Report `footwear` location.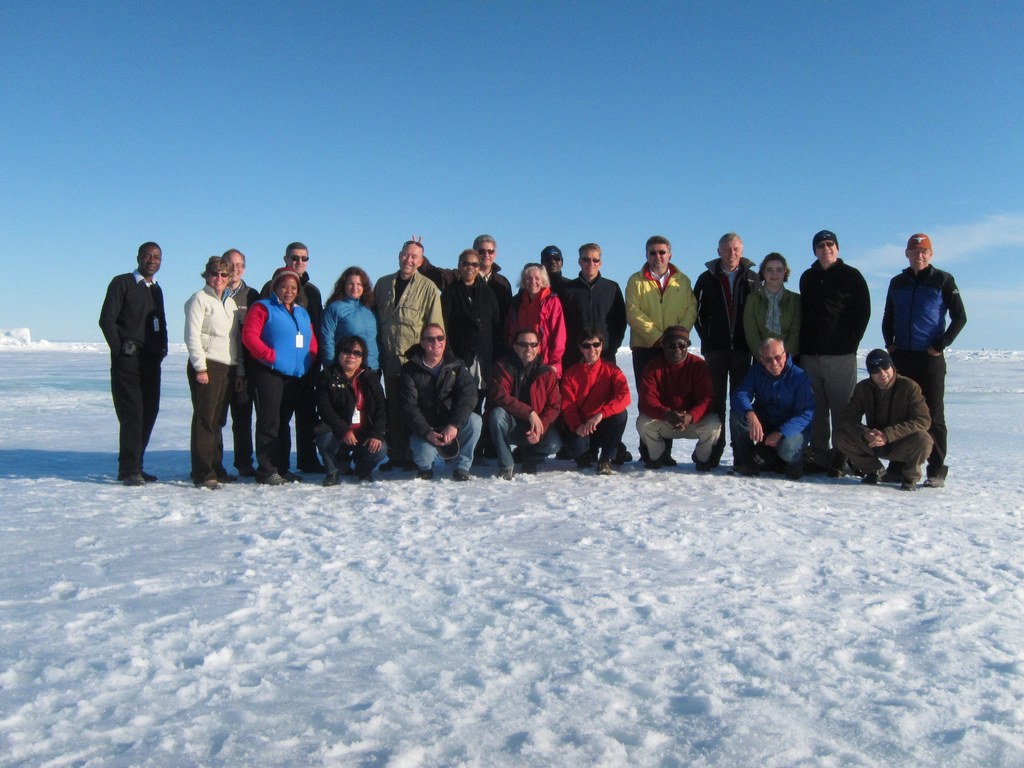
Report: 667 455 676 461.
